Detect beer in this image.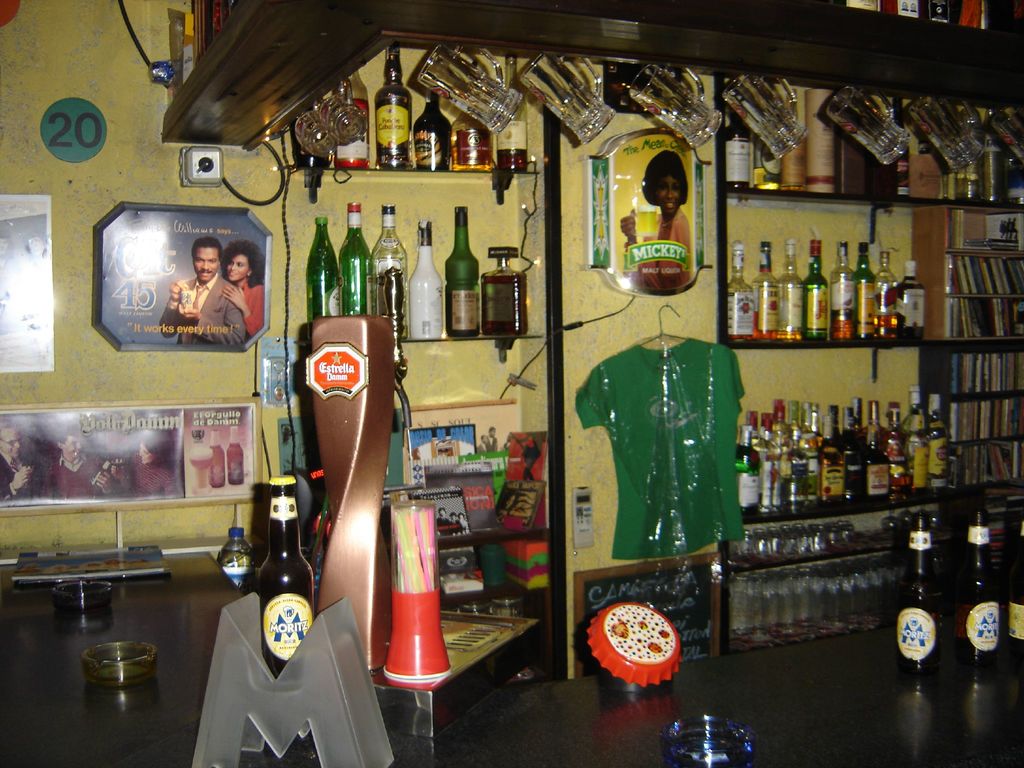
Detection: BBox(959, 519, 994, 669).
